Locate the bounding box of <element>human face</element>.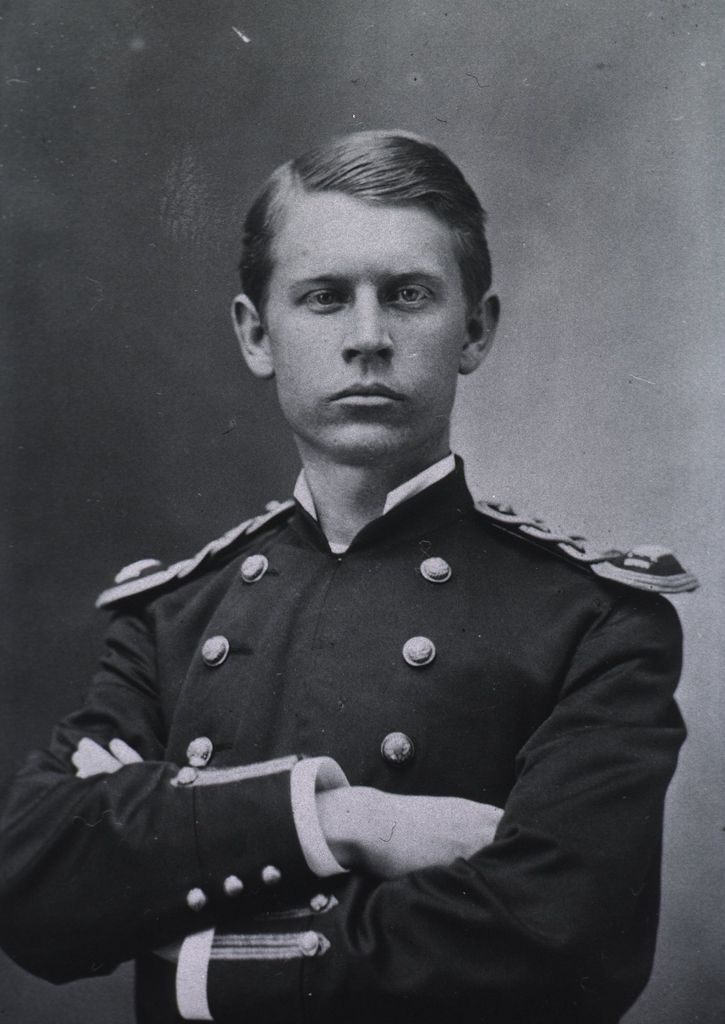
Bounding box: 261,188,468,457.
